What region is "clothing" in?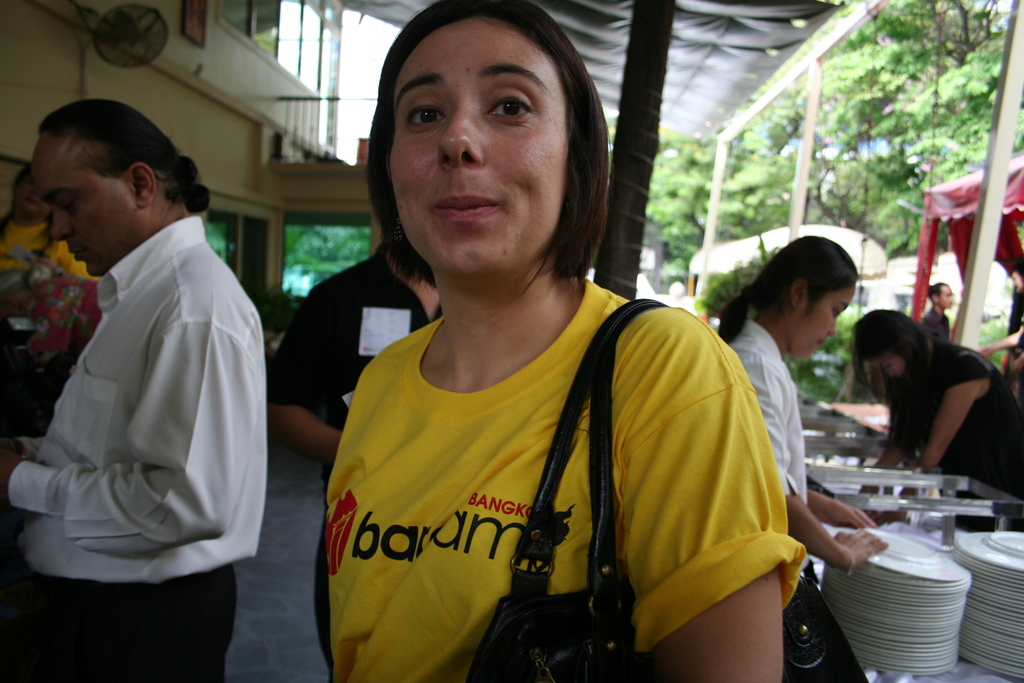
pyautogui.locateOnScreen(19, 156, 266, 621).
